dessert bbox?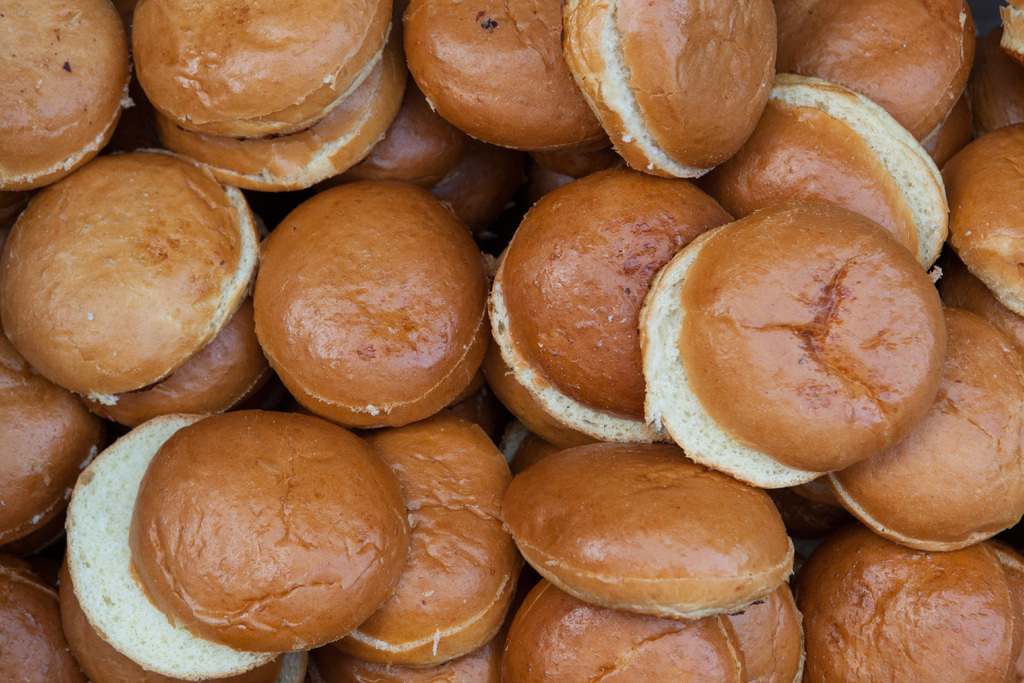
63, 584, 159, 682
